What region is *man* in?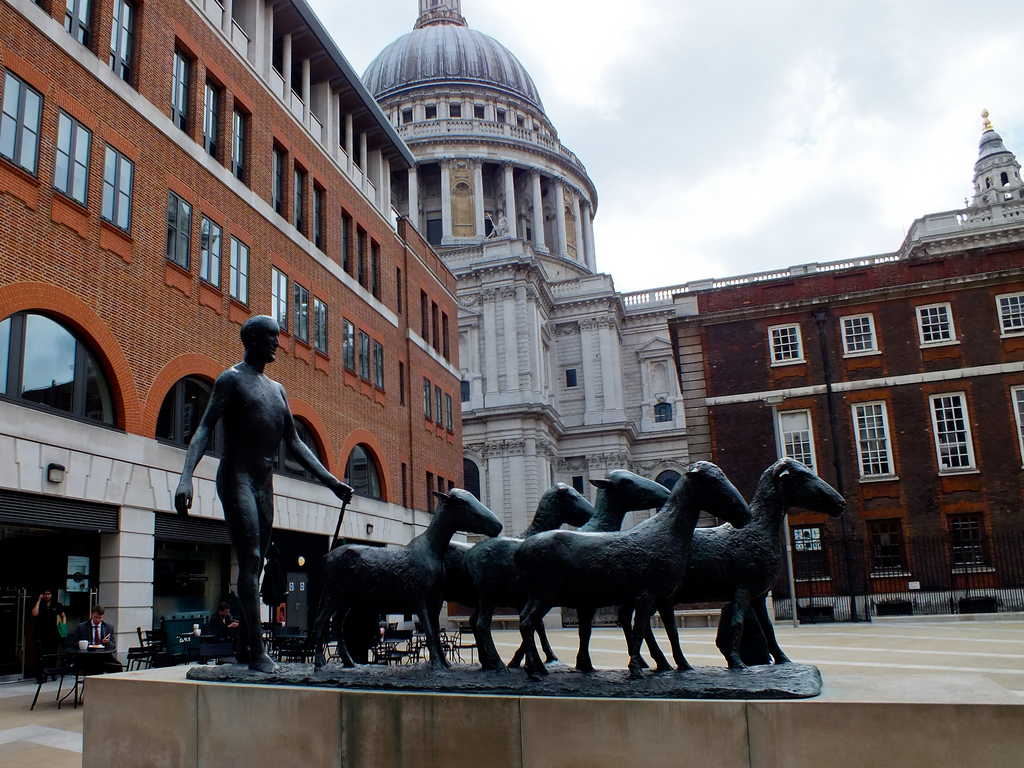
(74, 605, 122, 674).
